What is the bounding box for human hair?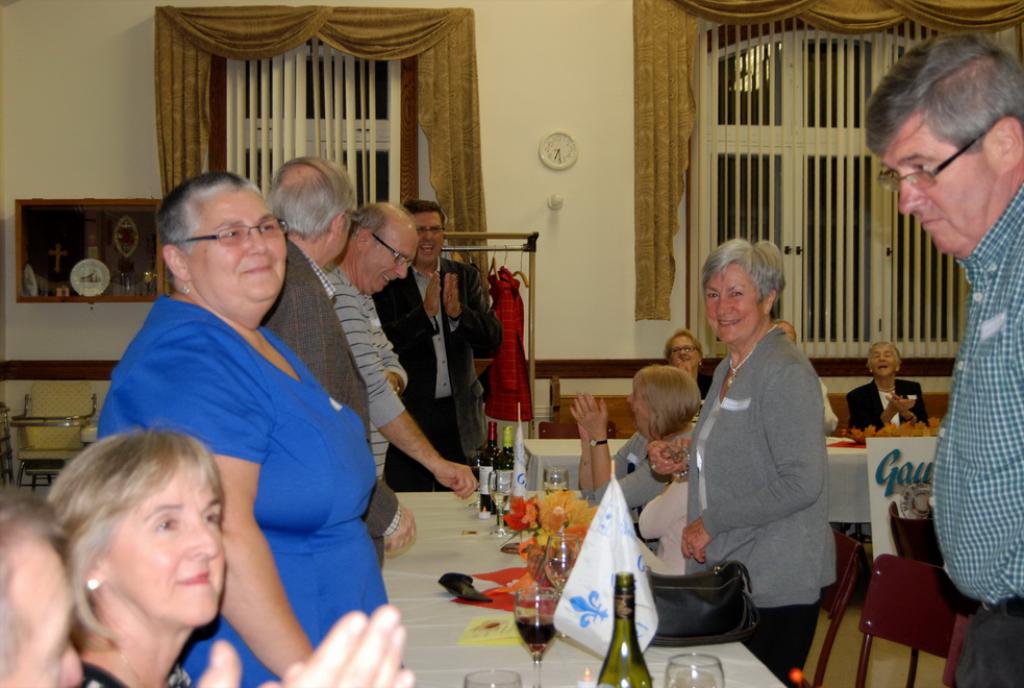
{"left": 157, "top": 171, "right": 251, "bottom": 253}.
